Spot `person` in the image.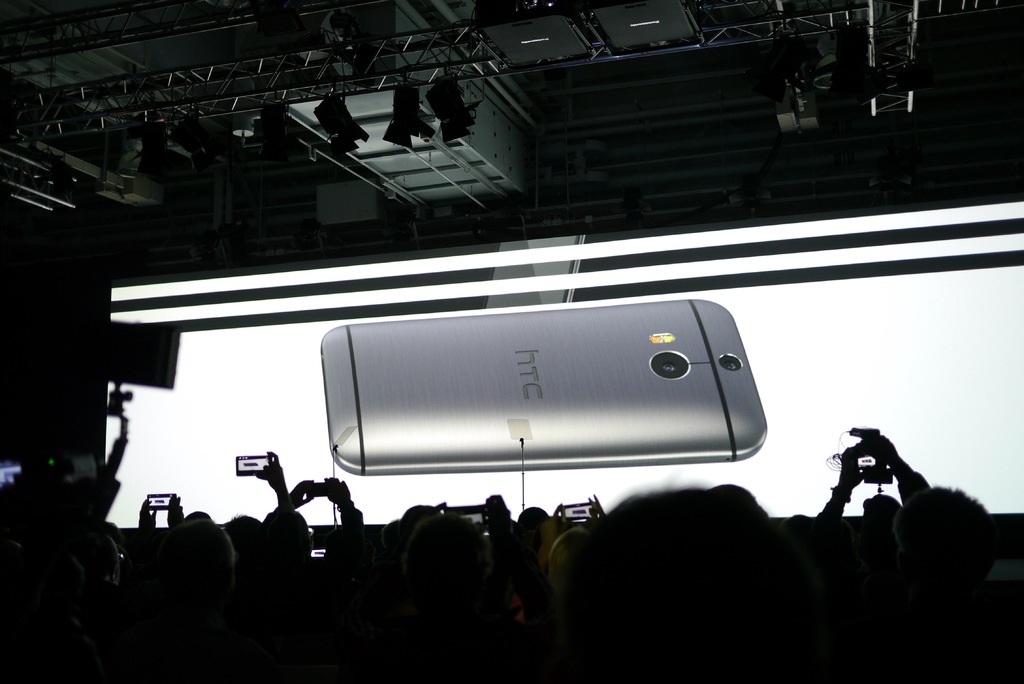
`person` found at <bbox>882, 487, 995, 605</bbox>.
